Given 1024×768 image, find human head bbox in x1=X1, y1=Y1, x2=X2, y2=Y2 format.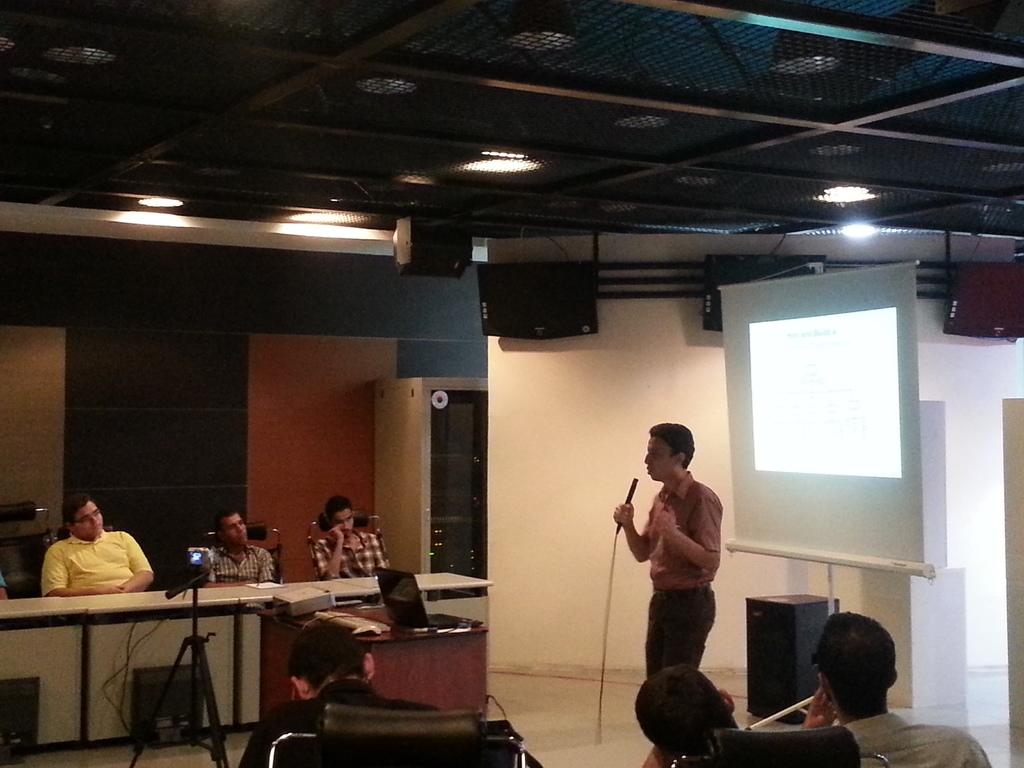
x1=215, y1=502, x2=249, y2=550.
